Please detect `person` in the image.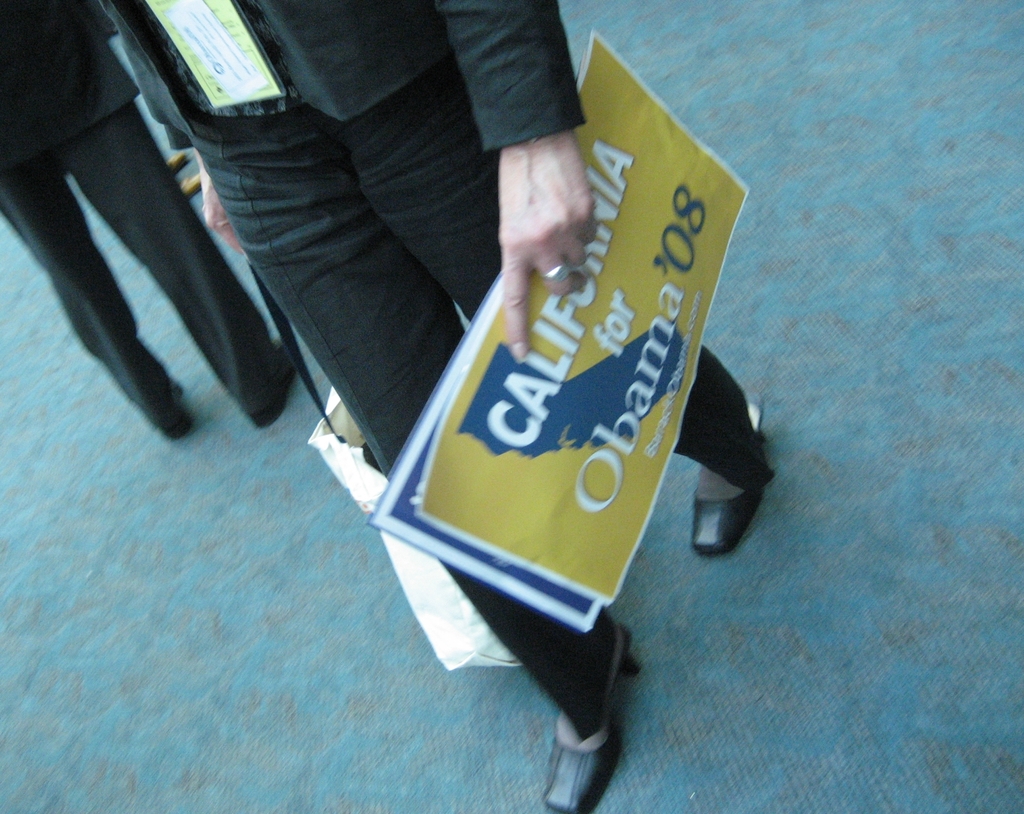
(left=0, top=0, right=298, bottom=443).
